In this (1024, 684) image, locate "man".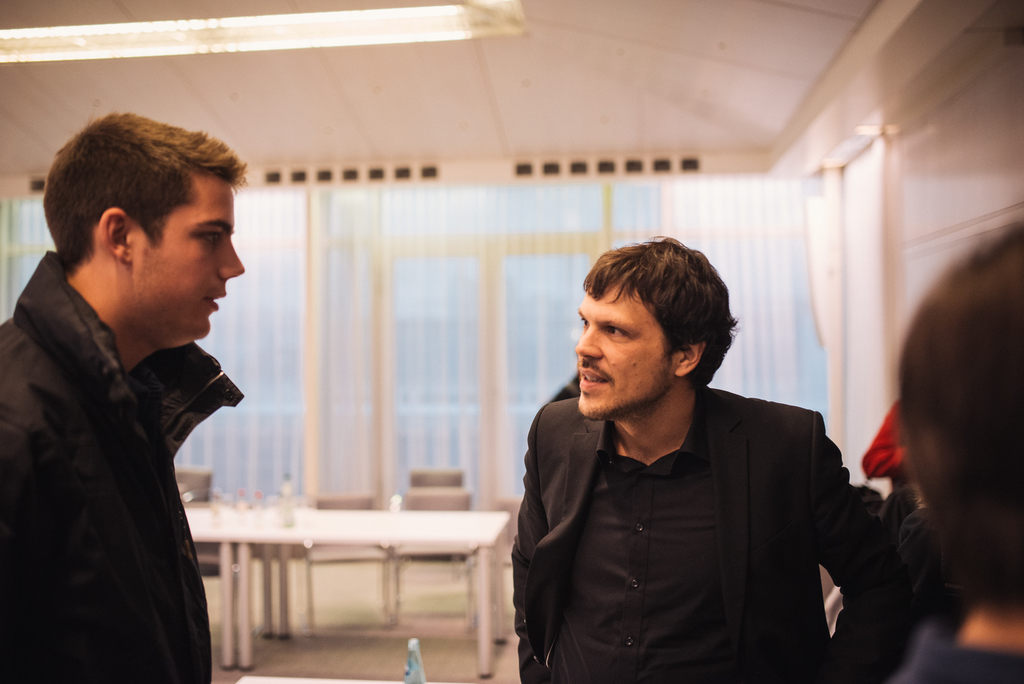
Bounding box: x1=4 y1=108 x2=246 y2=683.
